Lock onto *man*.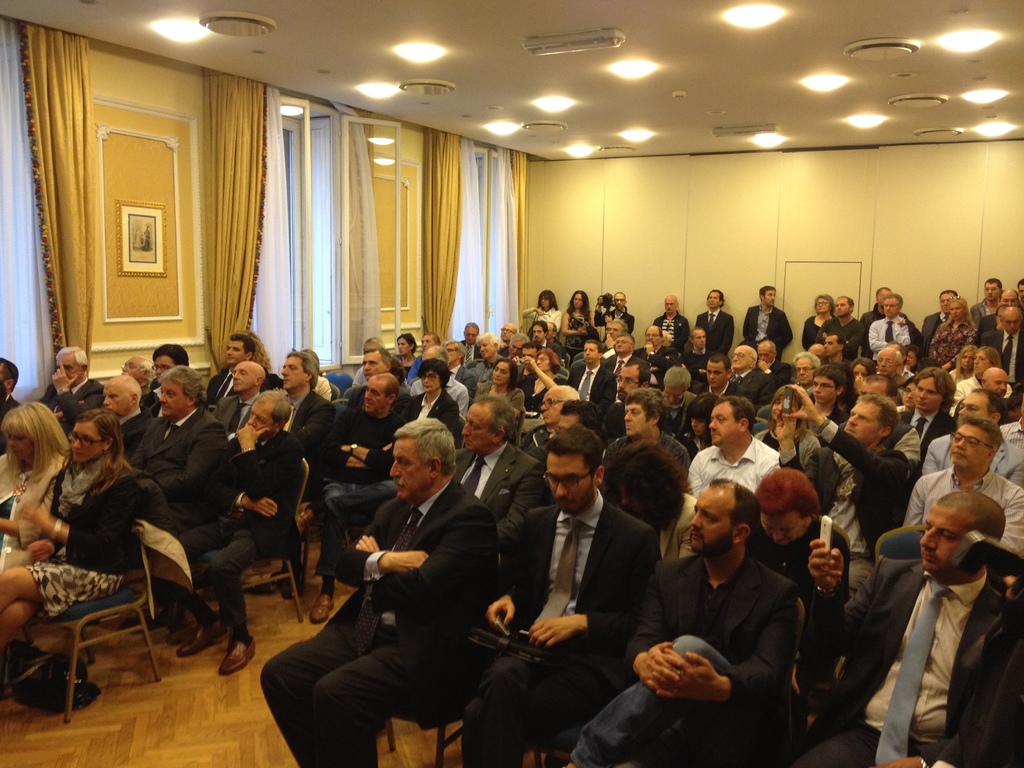
Locked: [left=403, top=348, right=470, bottom=432].
